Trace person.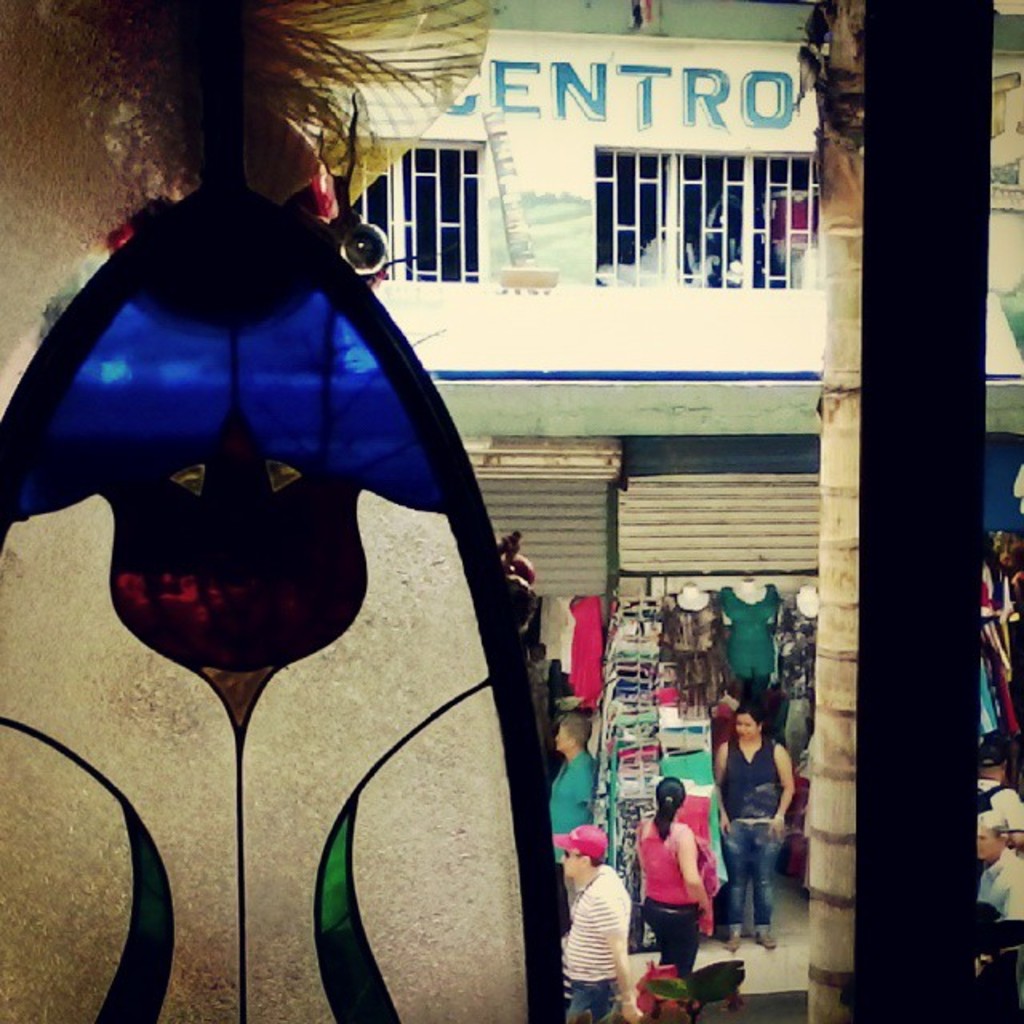
Traced to [left=973, top=810, right=1022, bottom=925].
